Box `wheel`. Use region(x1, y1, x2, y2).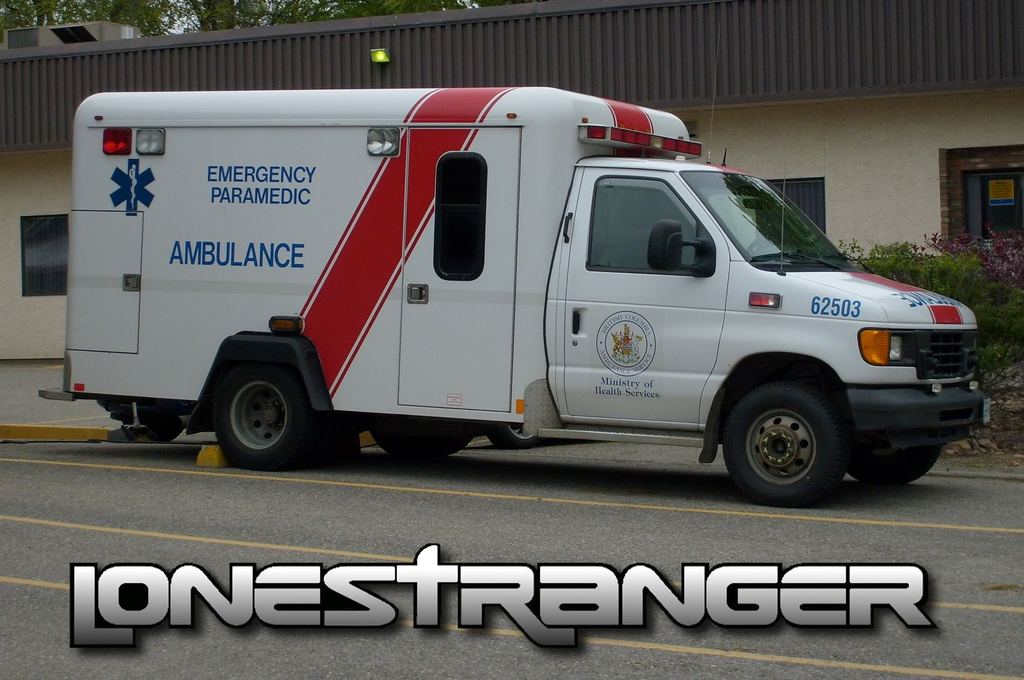
region(724, 379, 851, 501).
